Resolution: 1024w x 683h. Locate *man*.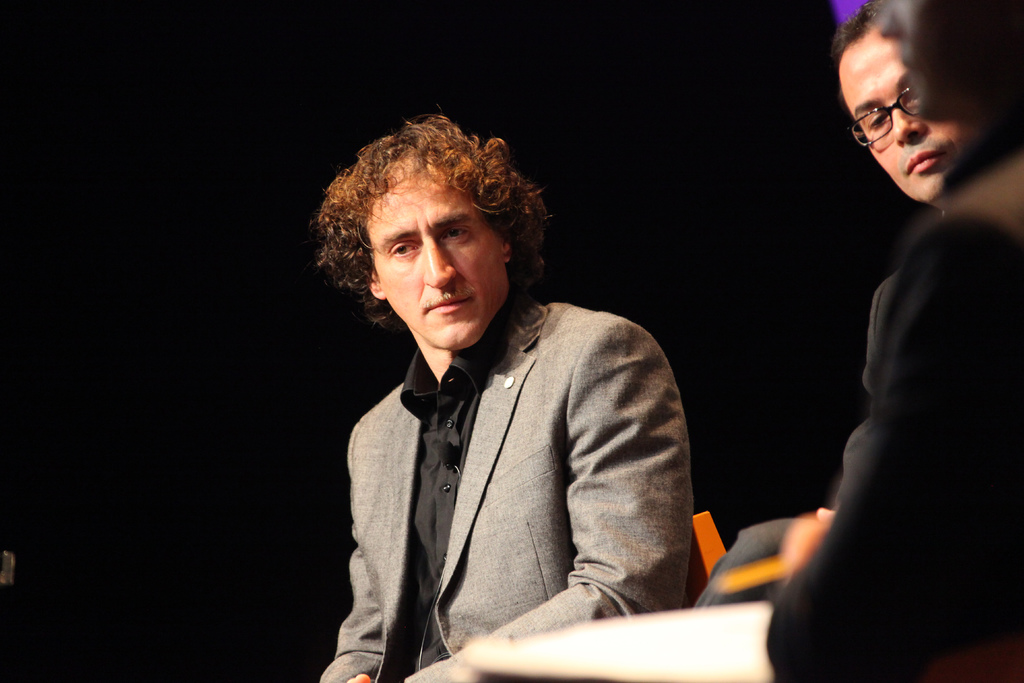
left=770, top=0, right=1023, bottom=682.
